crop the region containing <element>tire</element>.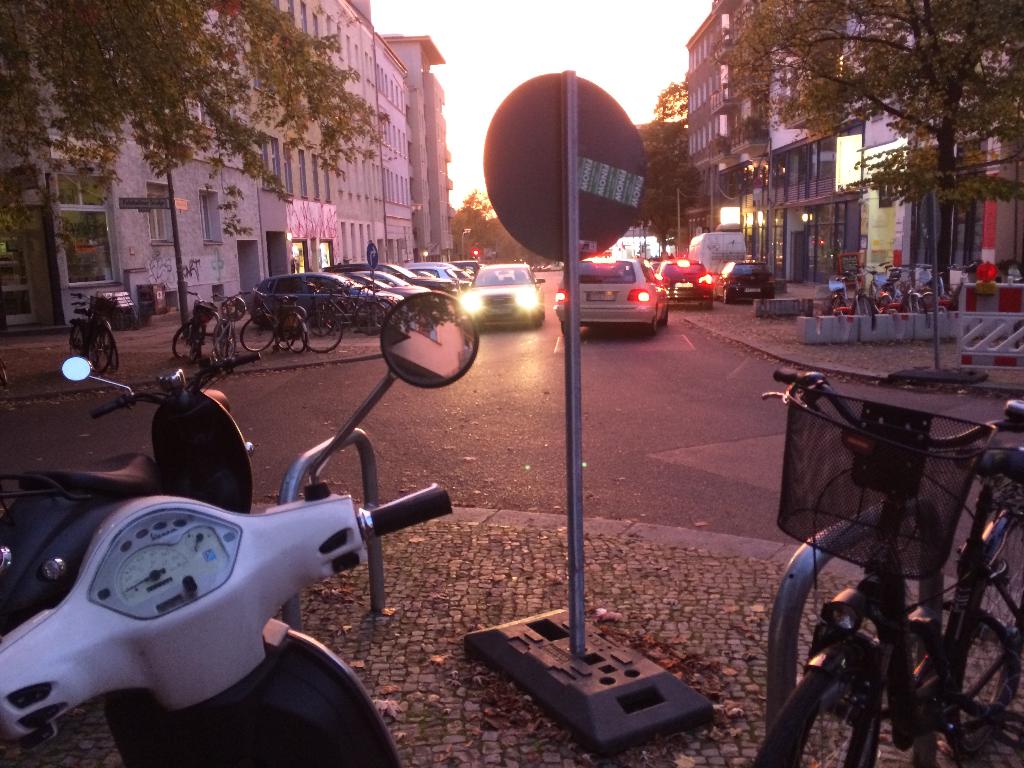
Crop region: Rect(241, 316, 277, 351).
